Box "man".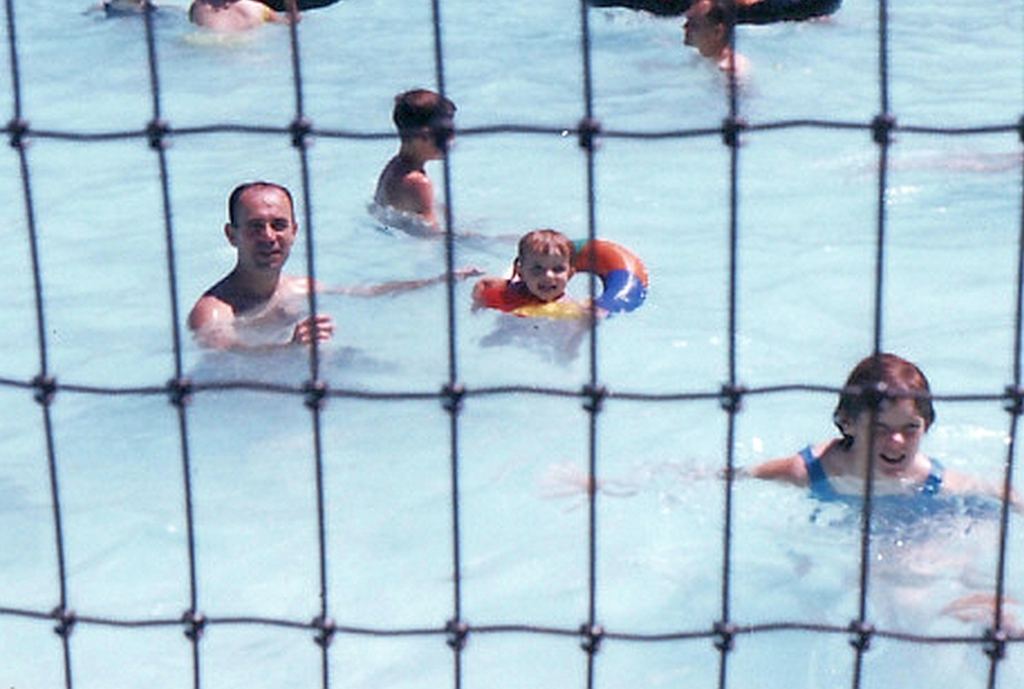
{"x1": 187, "y1": 177, "x2": 483, "y2": 361}.
